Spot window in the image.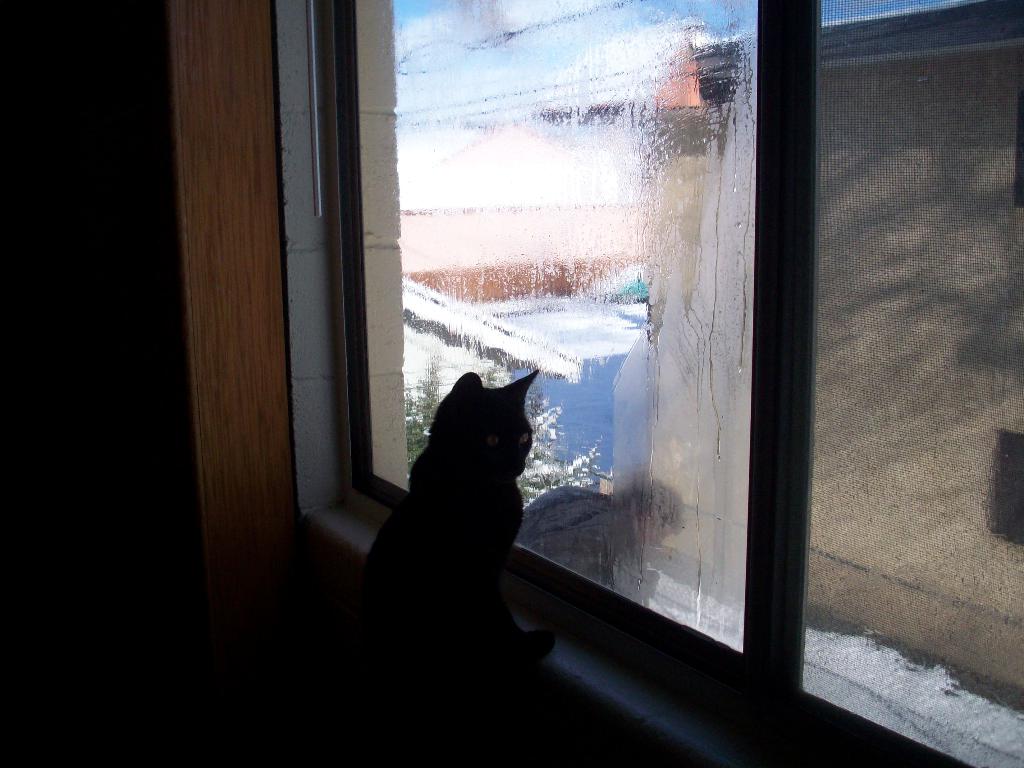
window found at (x1=333, y1=3, x2=1023, y2=767).
